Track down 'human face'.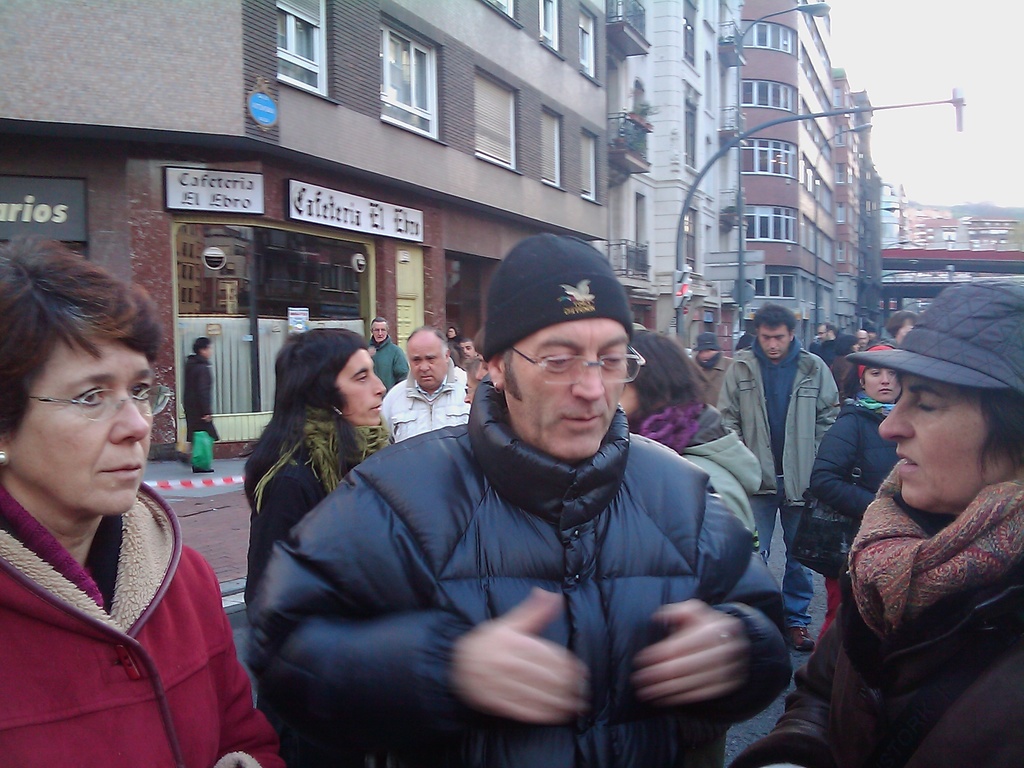
Tracked to l=335, t=346, r=386, b=425.
